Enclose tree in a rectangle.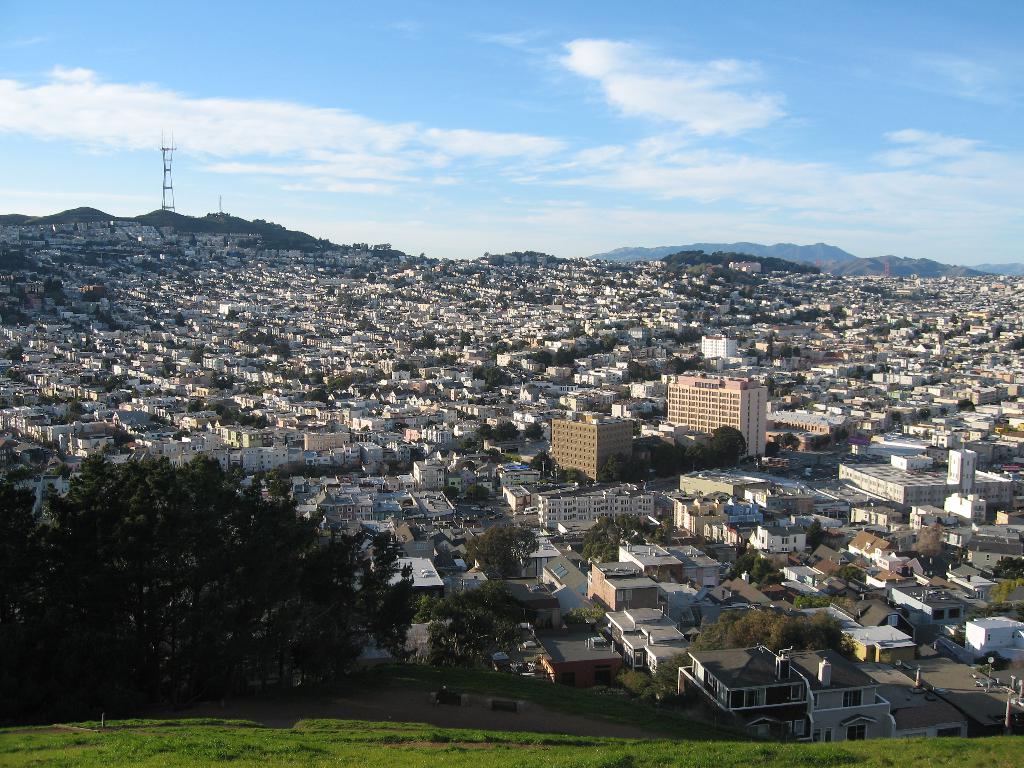
bbox(465, 484, 492, 504).
